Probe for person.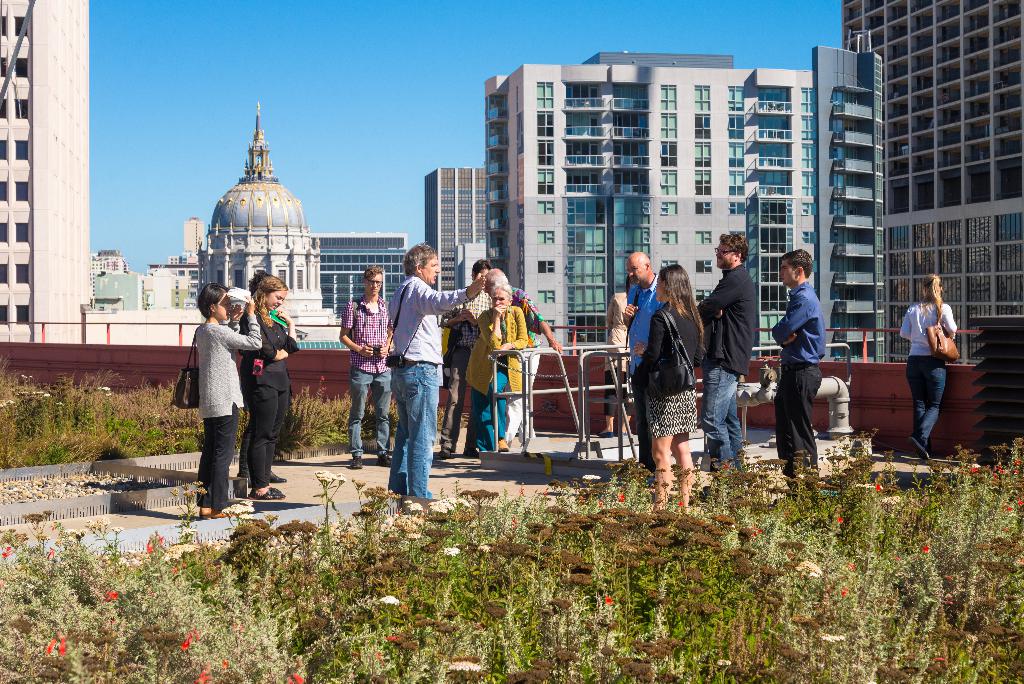
Probe result: <box>228,280,249,410</box>.
